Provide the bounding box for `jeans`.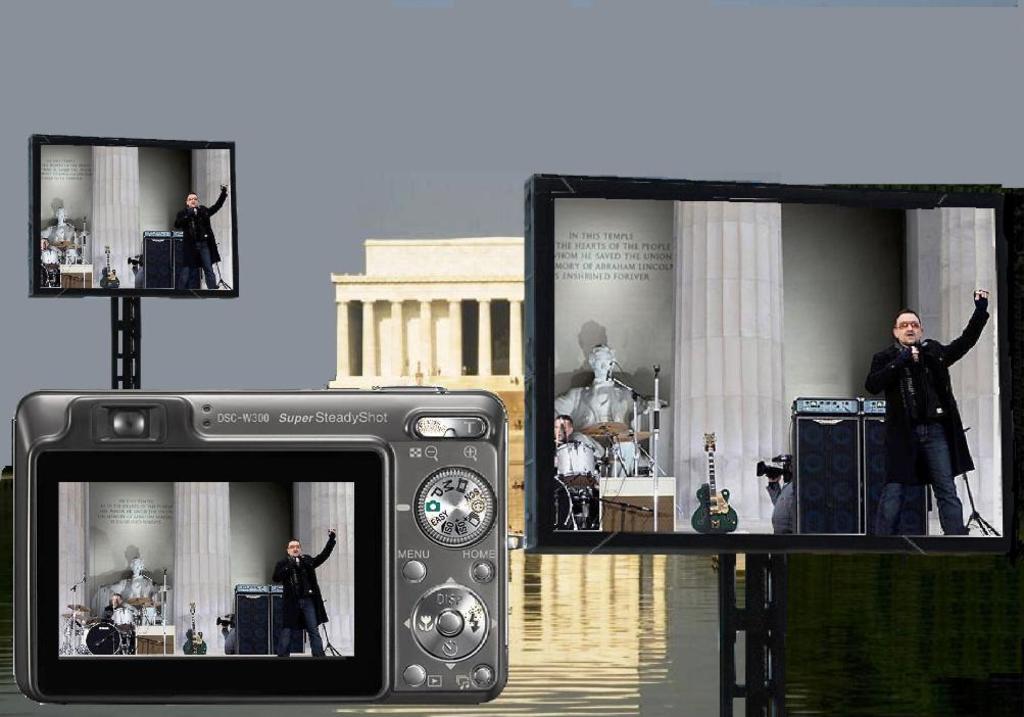
<bbox>175, 242, 222, 289</bbox>.
